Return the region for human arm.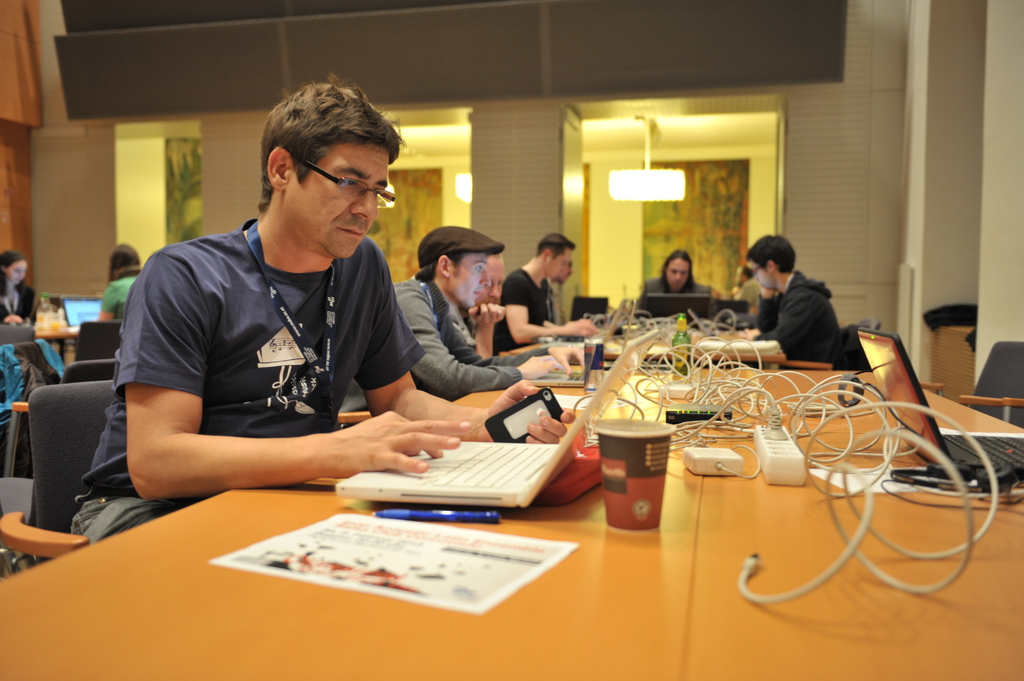
[355, 235, 579, 442].
